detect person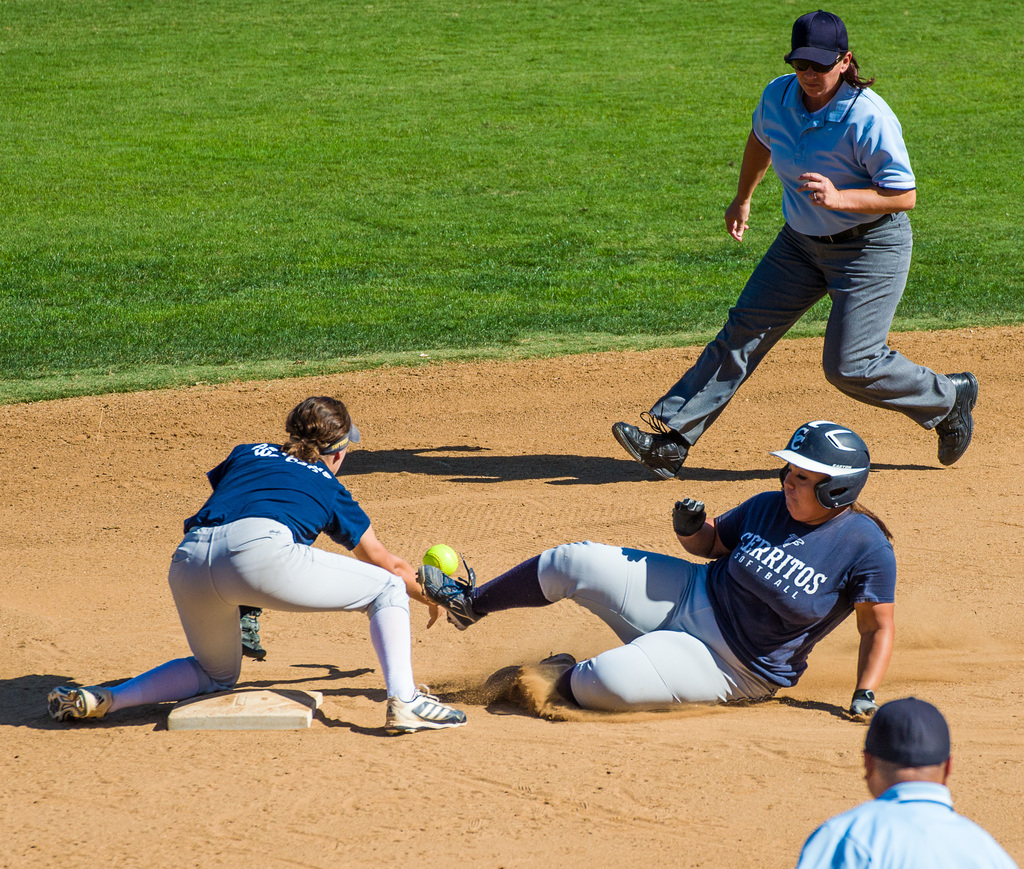
detection(796, 696, 1023, 868)
